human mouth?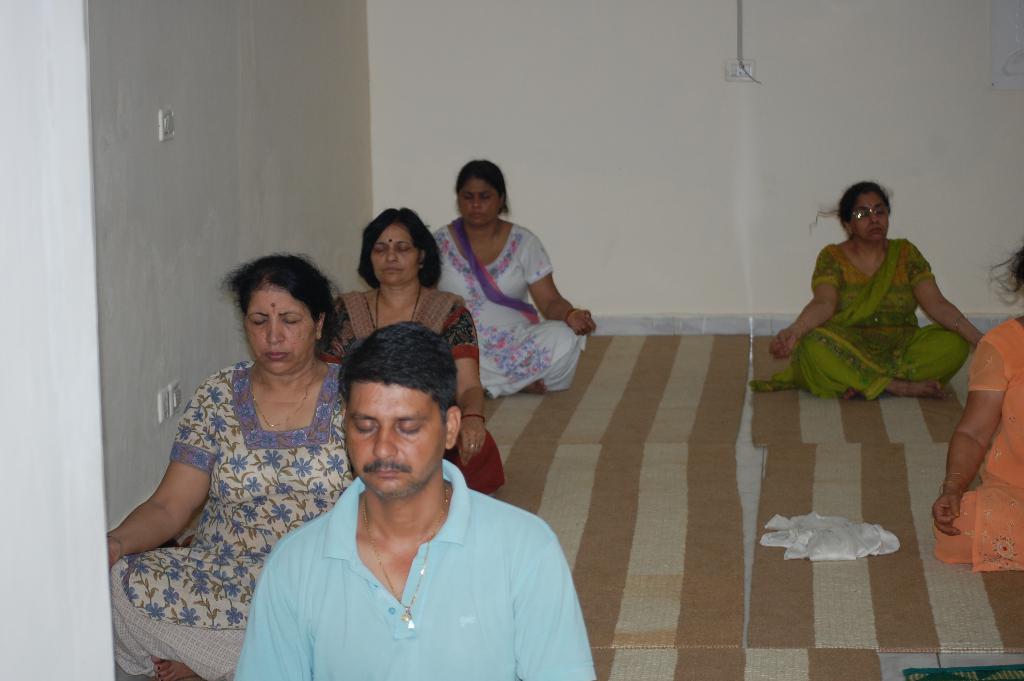
bbox=[373, 466, 406, 475]
